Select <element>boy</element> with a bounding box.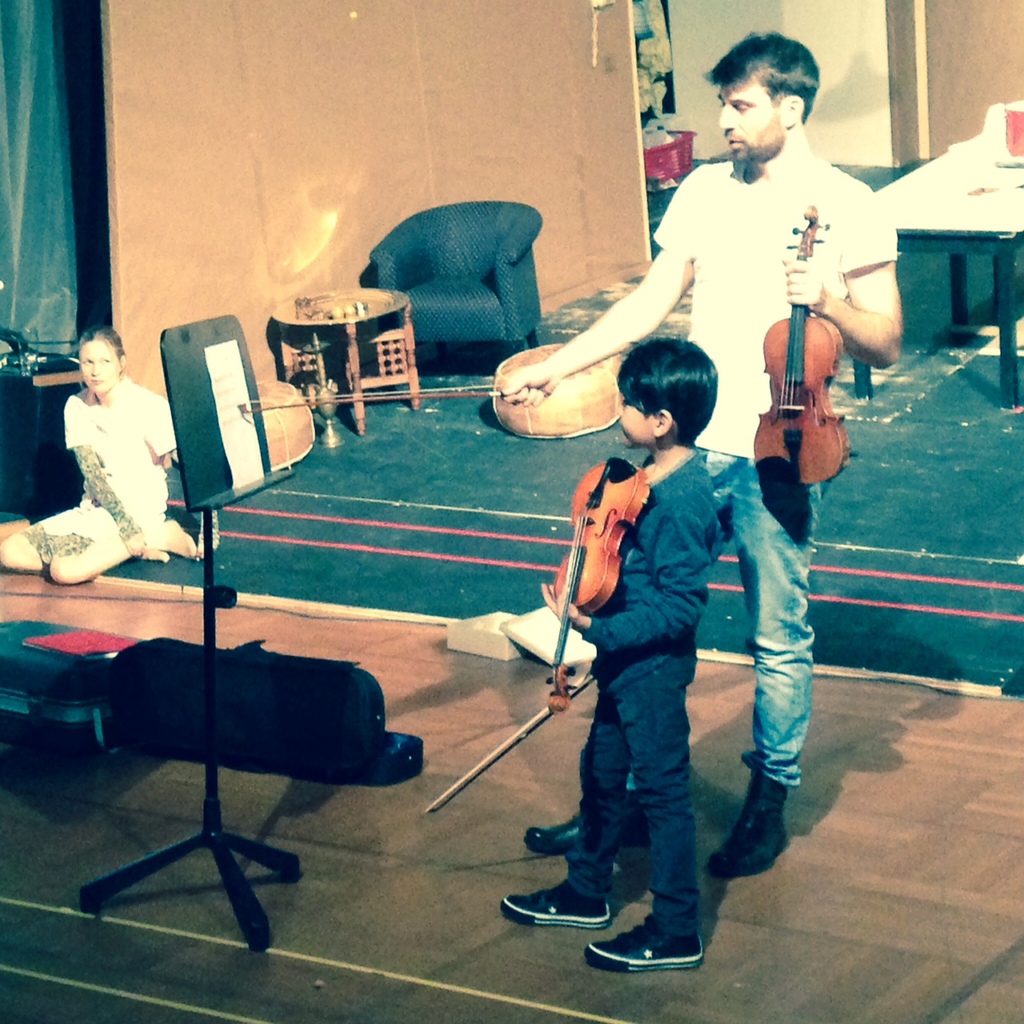
(501, 335, 726, 975).
